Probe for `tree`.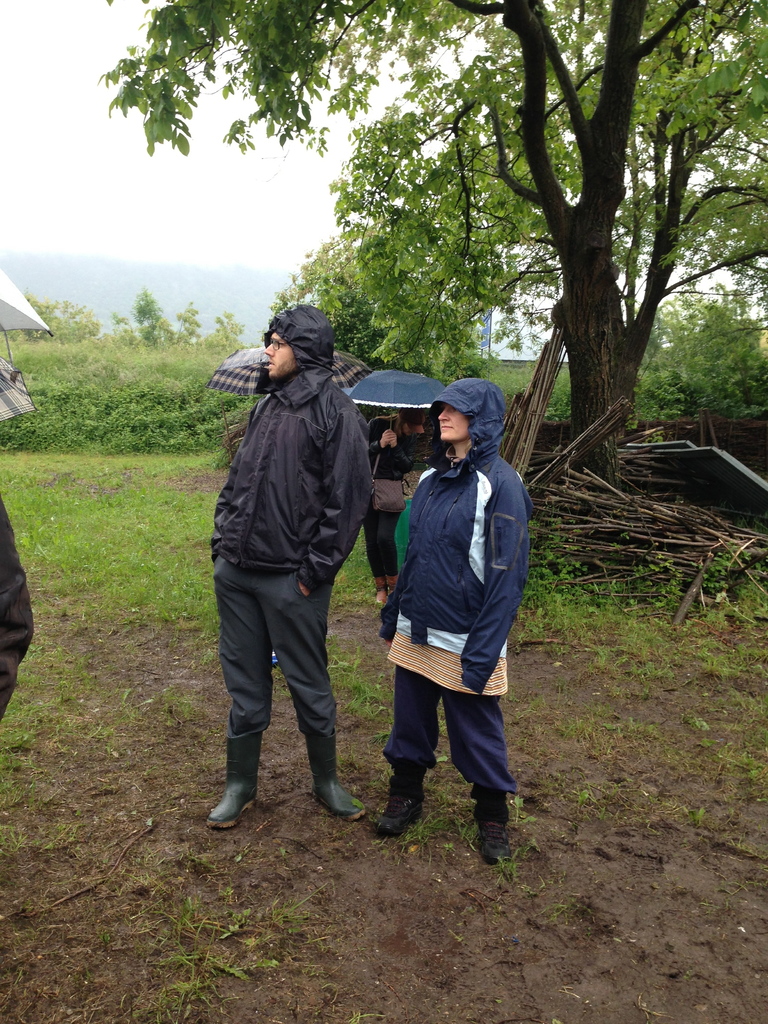
Probe result: (4,283,102,341).
